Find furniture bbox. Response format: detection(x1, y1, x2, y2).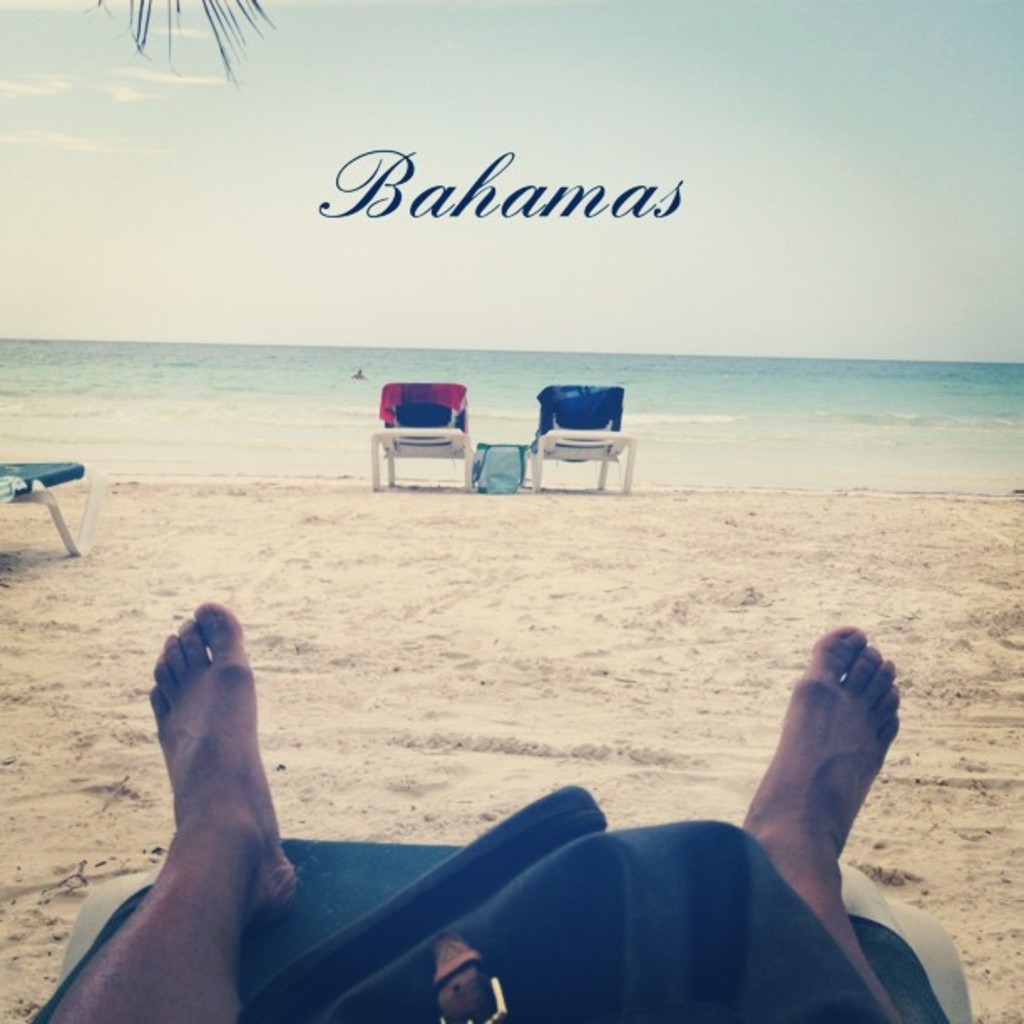
detection(530, 380, 634, 490).
